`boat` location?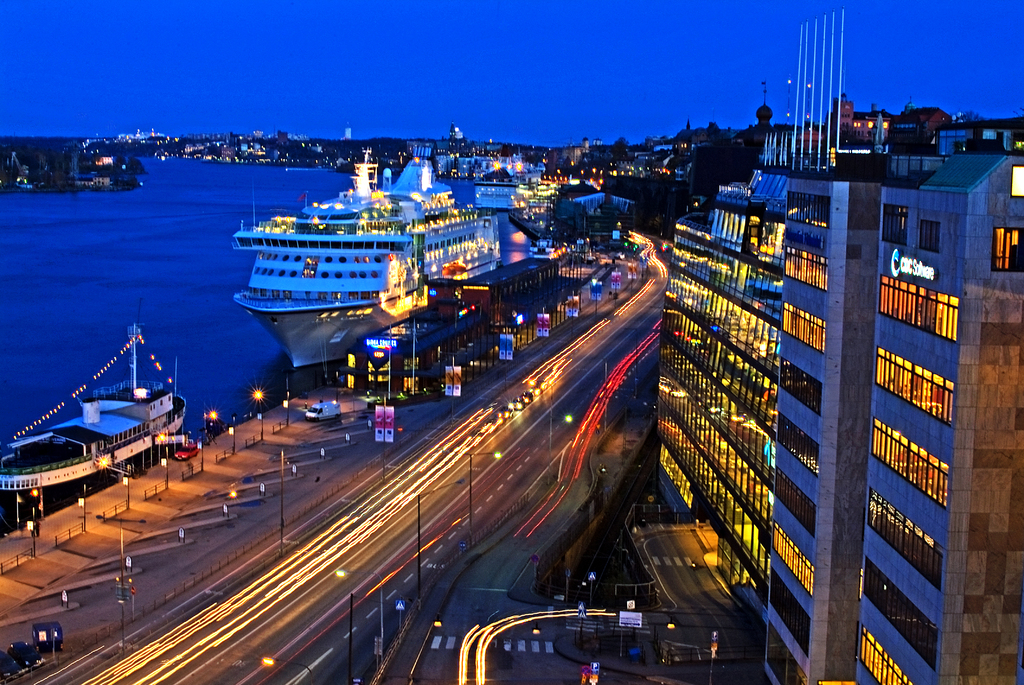
bbox=[234, 145, 504, 370]
